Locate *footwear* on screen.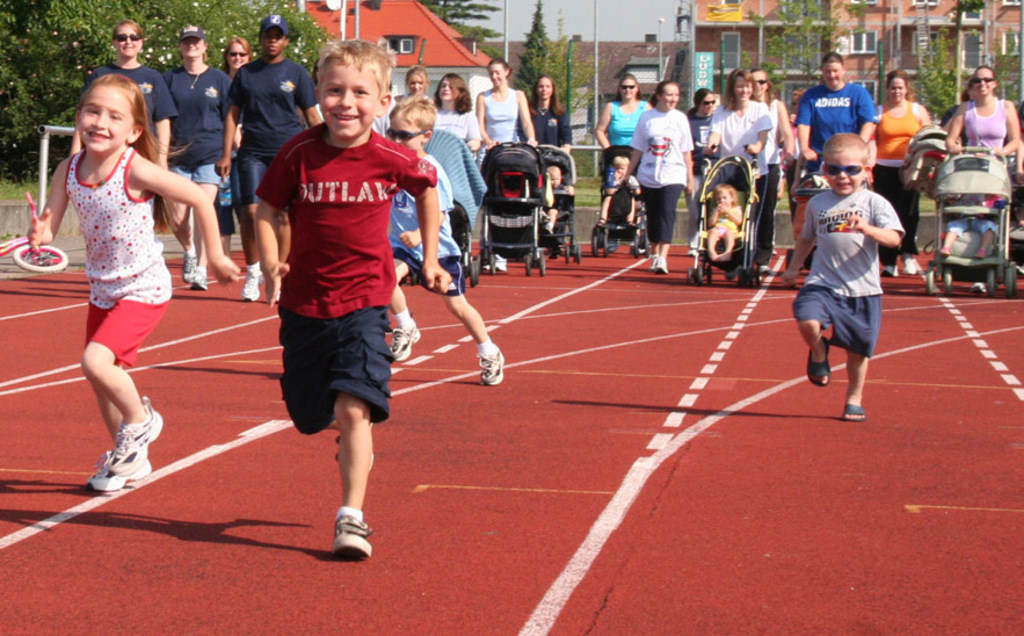
On screen at x1=311 y1=505 x2=370 y2=566.
